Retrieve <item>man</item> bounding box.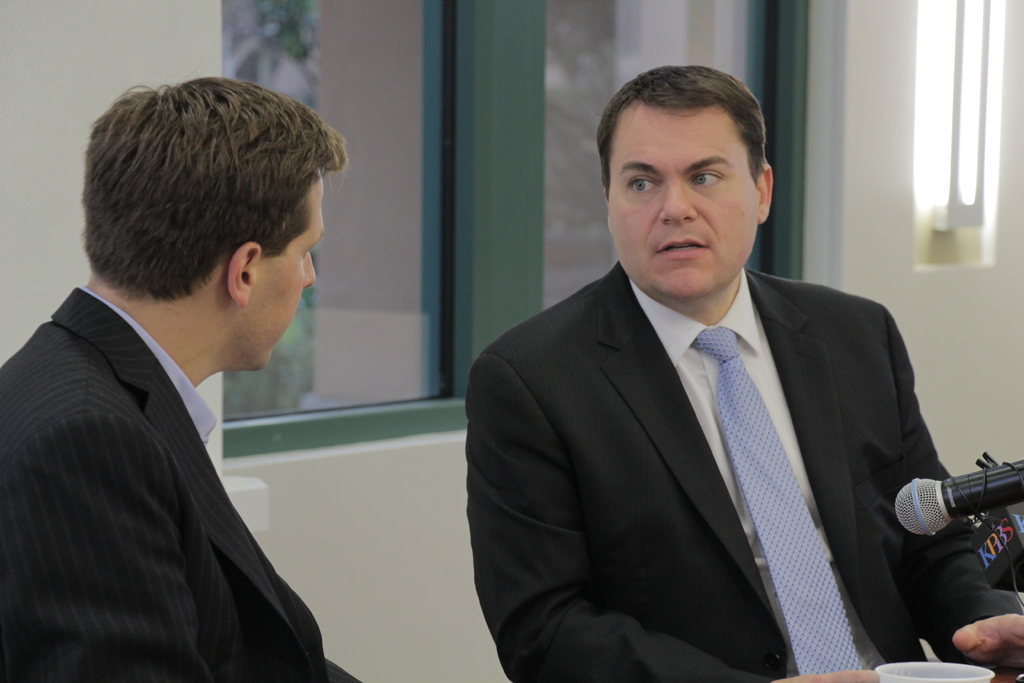
Bounding box: {"left": 463, "top": 120, "right": 957, "bottom": 677}.
